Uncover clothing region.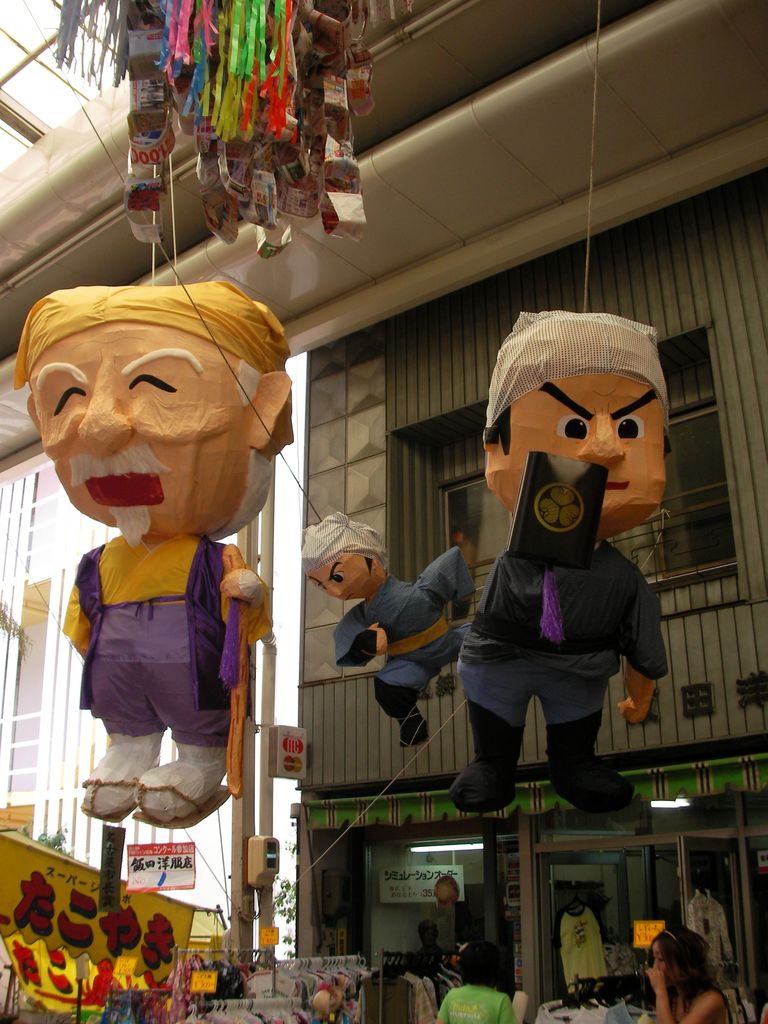
Uncovered: crop(328, 543, 472, 731).
